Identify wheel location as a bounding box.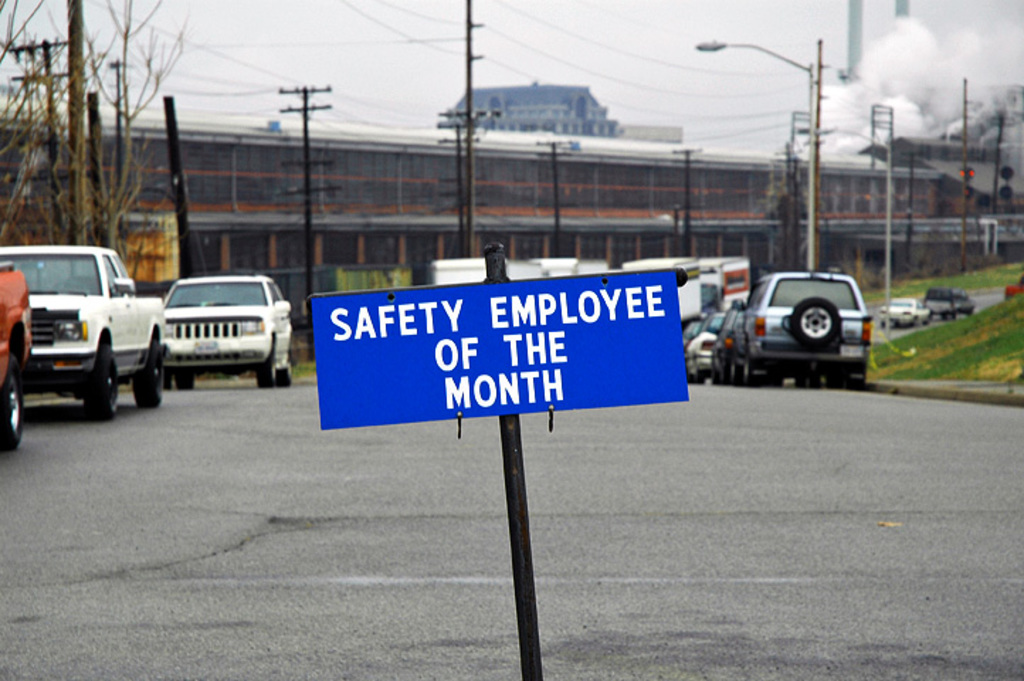
Rect(133, 338, 165, 409).
